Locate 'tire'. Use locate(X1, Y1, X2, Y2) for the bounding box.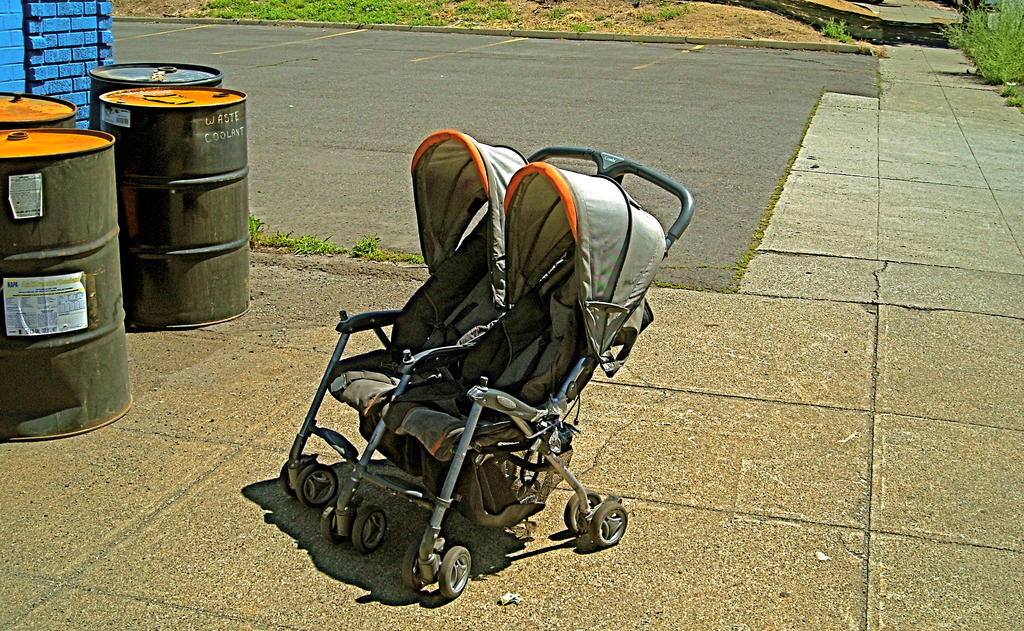
locate(439, 541, 474, 602).
